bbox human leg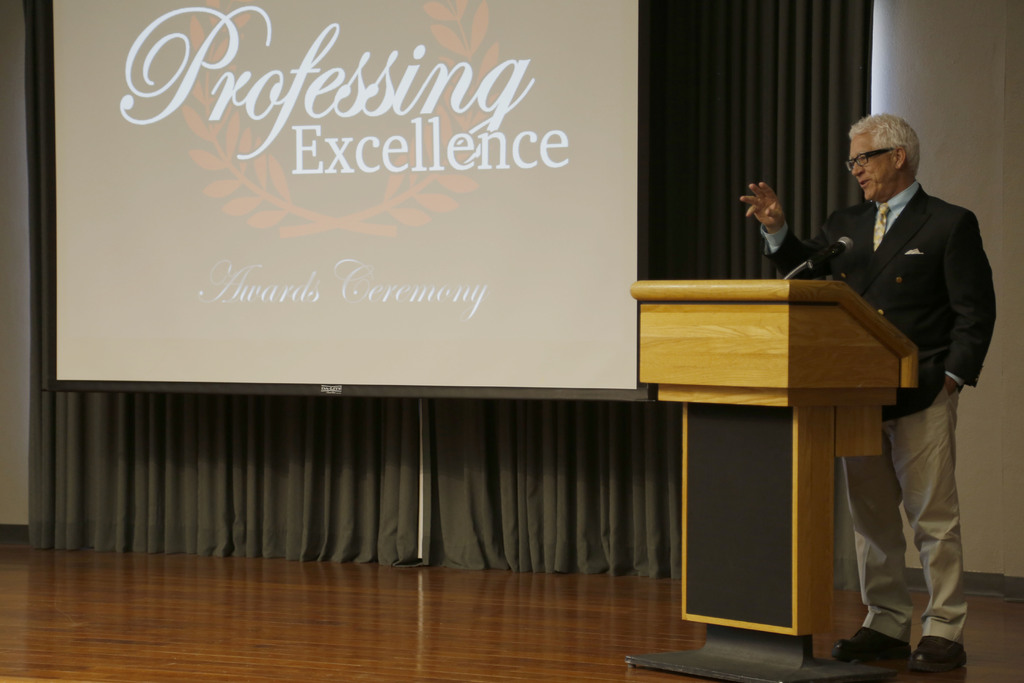
829,452,904,667
